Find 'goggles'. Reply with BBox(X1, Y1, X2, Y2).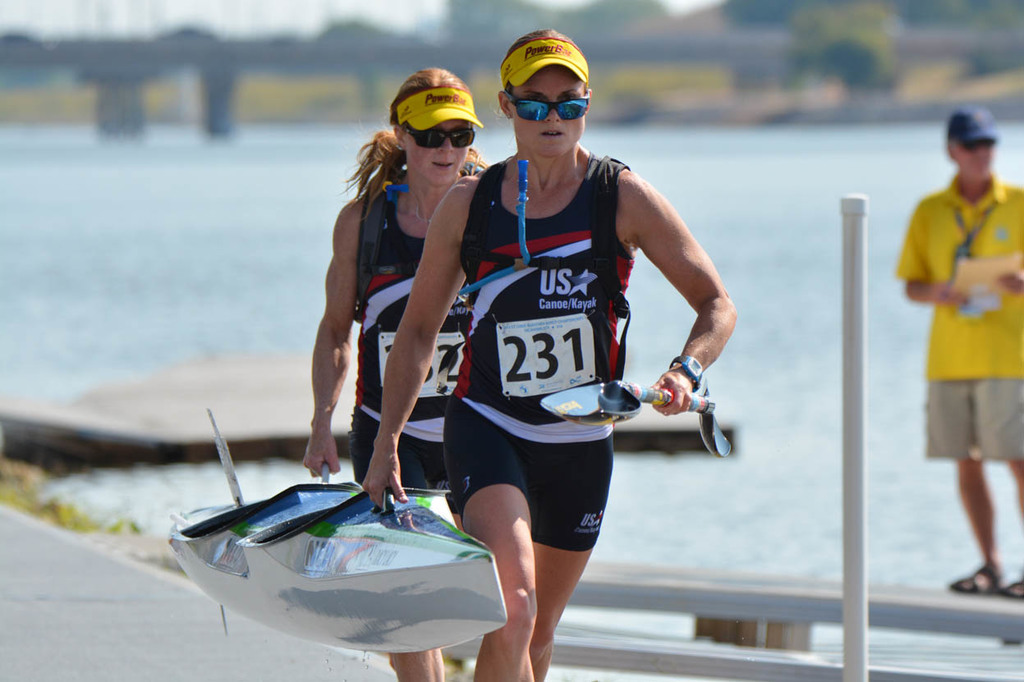
BBox(954, 136, 999, 152).
